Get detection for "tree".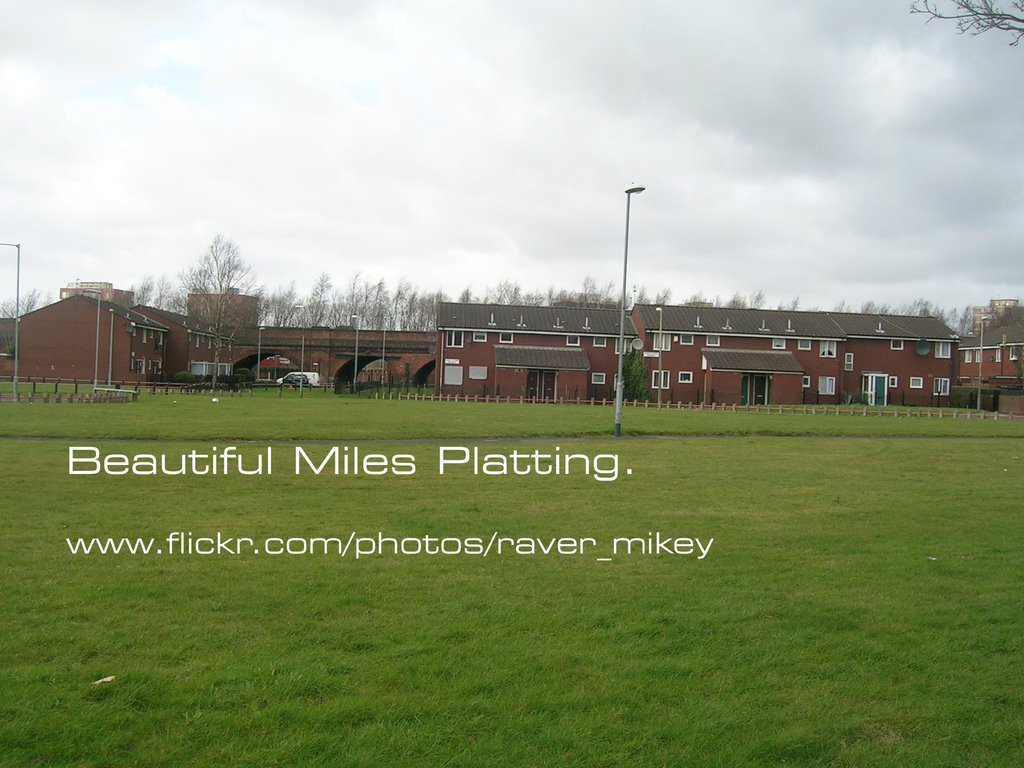
Detection: 155 215 259 364.
